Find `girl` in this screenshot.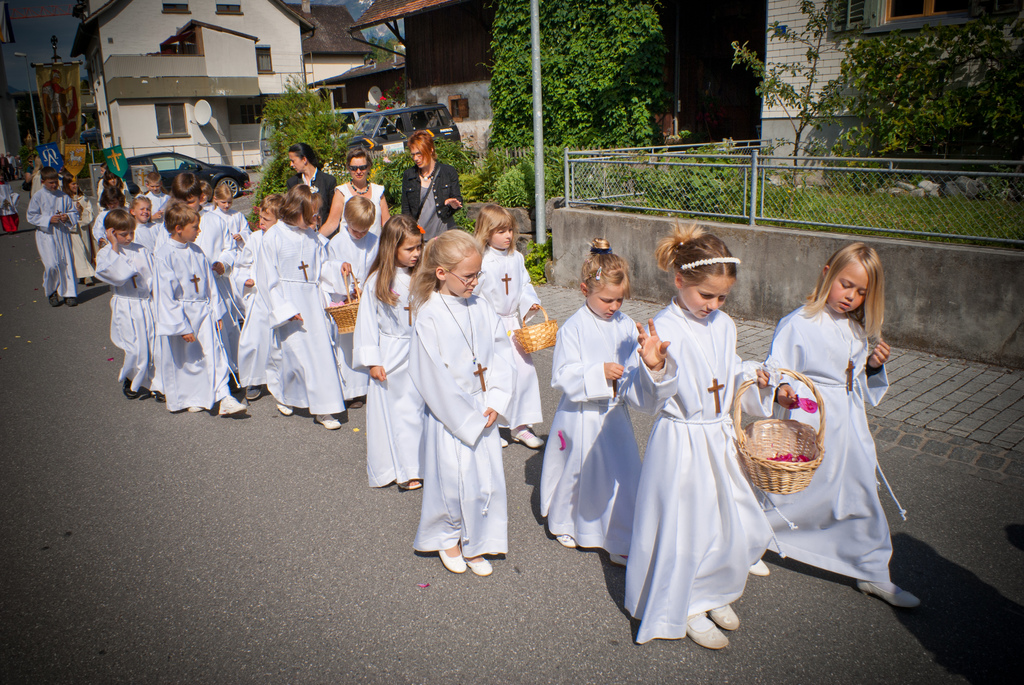
The bounding box for `girl` is select_region(195, 184, 253, 338).
